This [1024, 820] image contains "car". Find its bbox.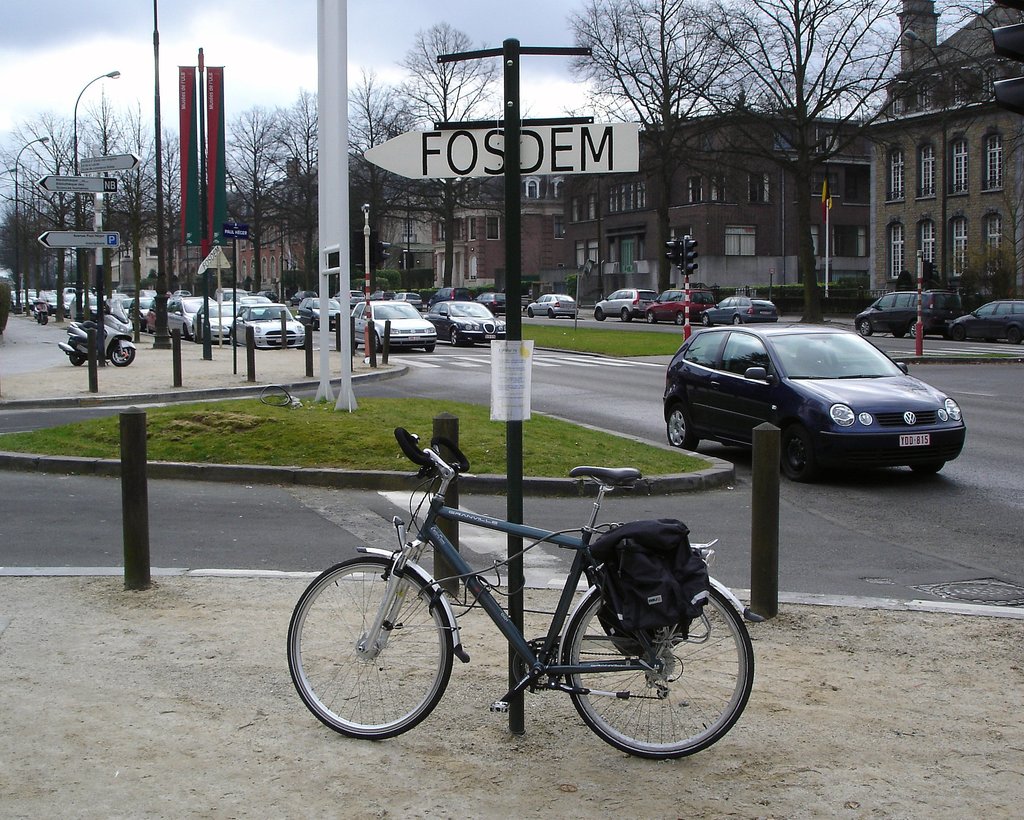
Rect(854, 289, 961, 338).
